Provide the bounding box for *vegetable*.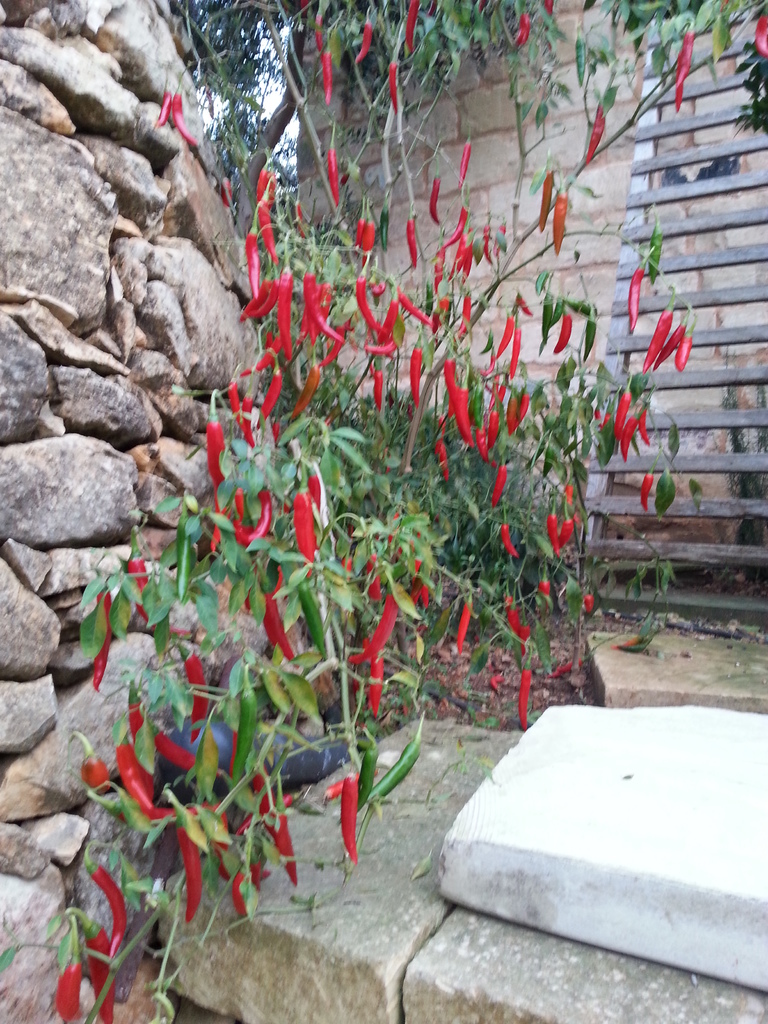
box(59, 963, 76, 1023).
